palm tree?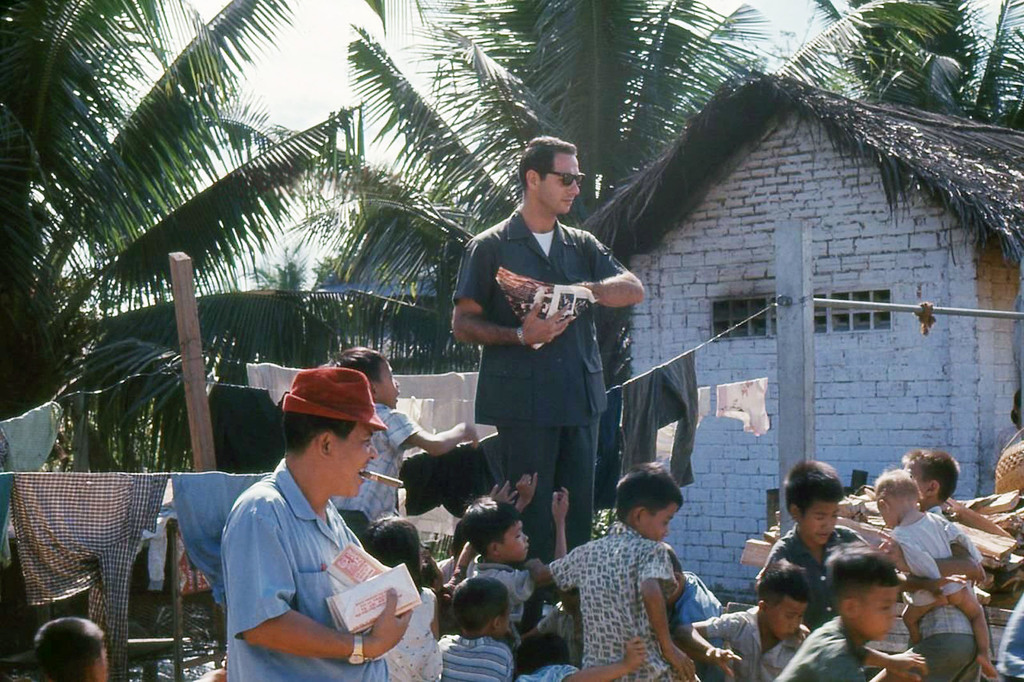
region(194, 0, 915, 387)
